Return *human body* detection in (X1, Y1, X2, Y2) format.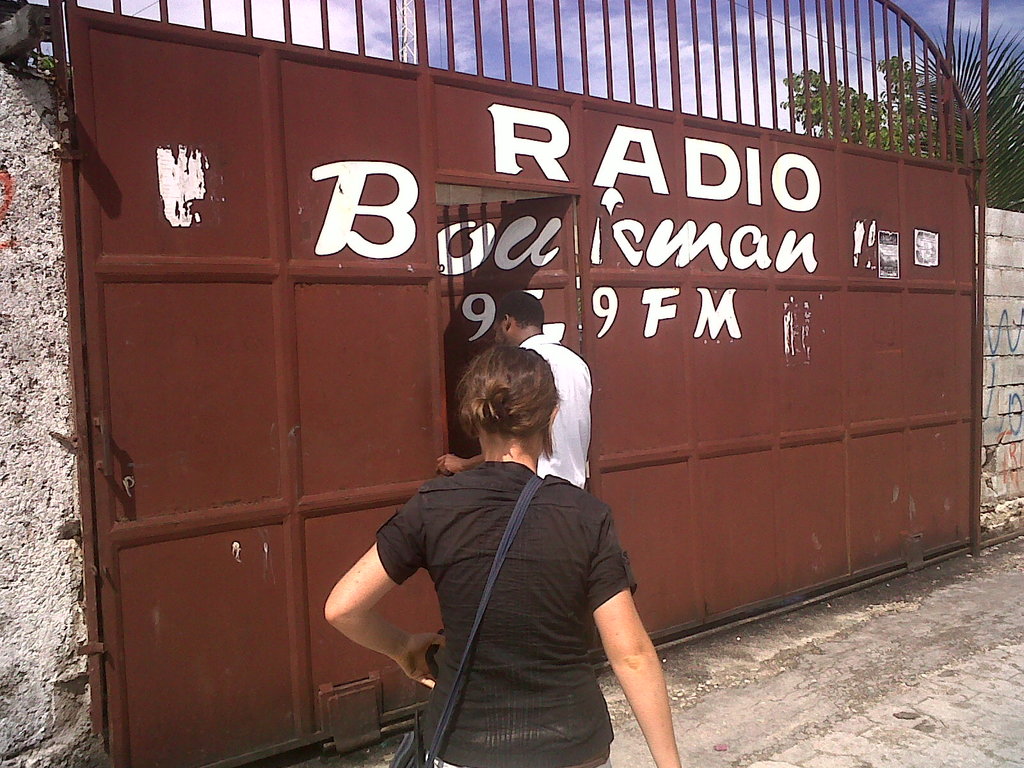
(422, 336, 588, 500).
